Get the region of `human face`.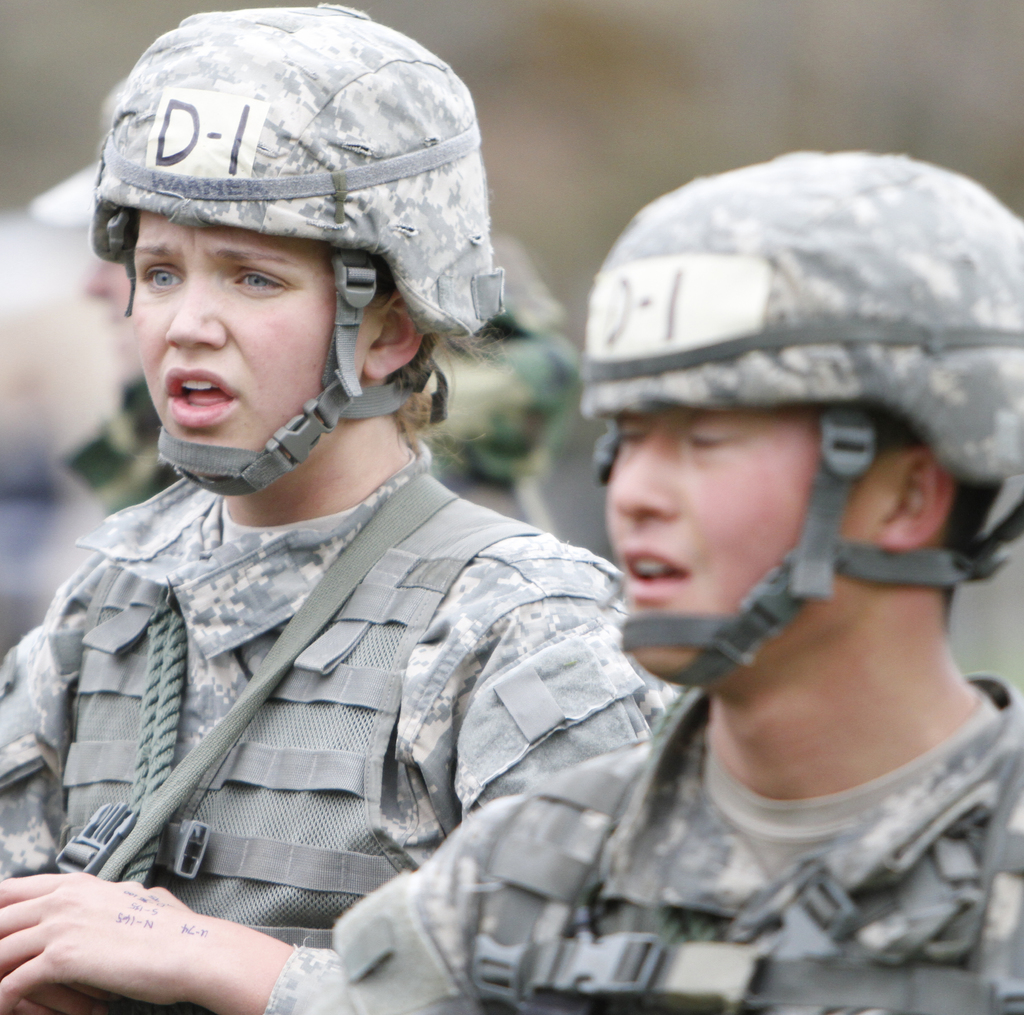
605,403,877,679.
